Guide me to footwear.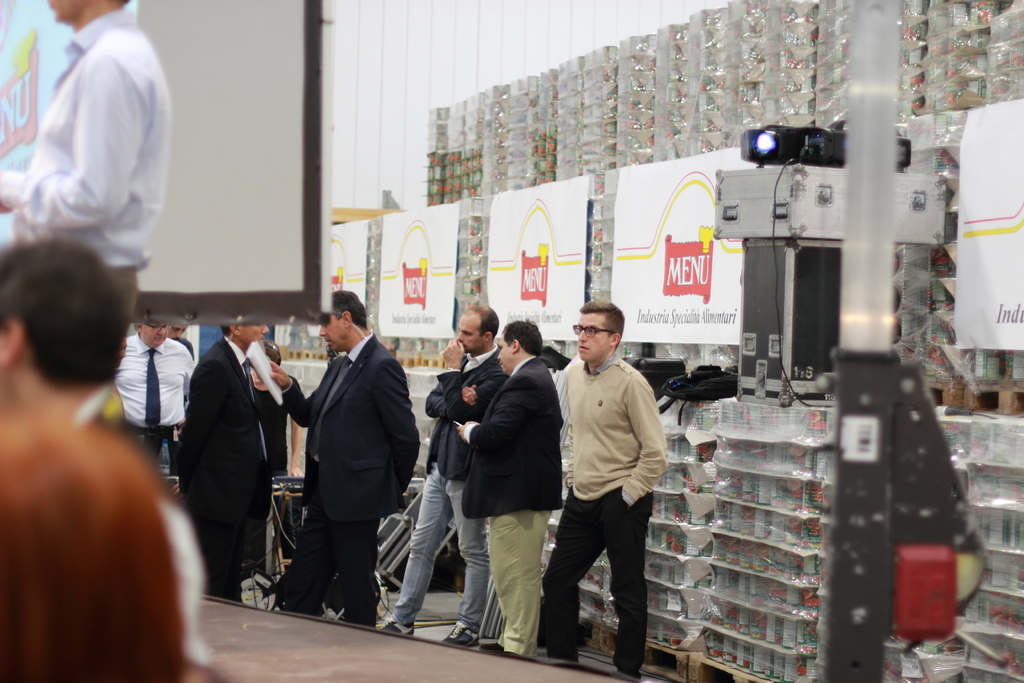
Guidance: {"x1": 483, "y1": 641, "x2": 504, "y2": 654}.
